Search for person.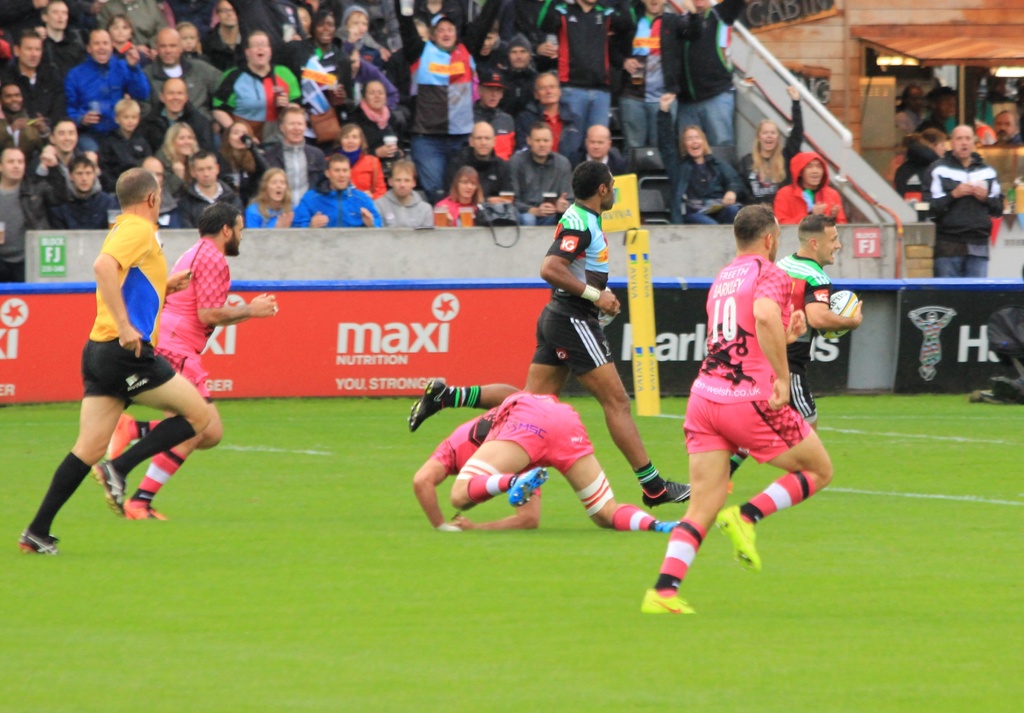
Found at bbox=(100, 203, 270, 520).
